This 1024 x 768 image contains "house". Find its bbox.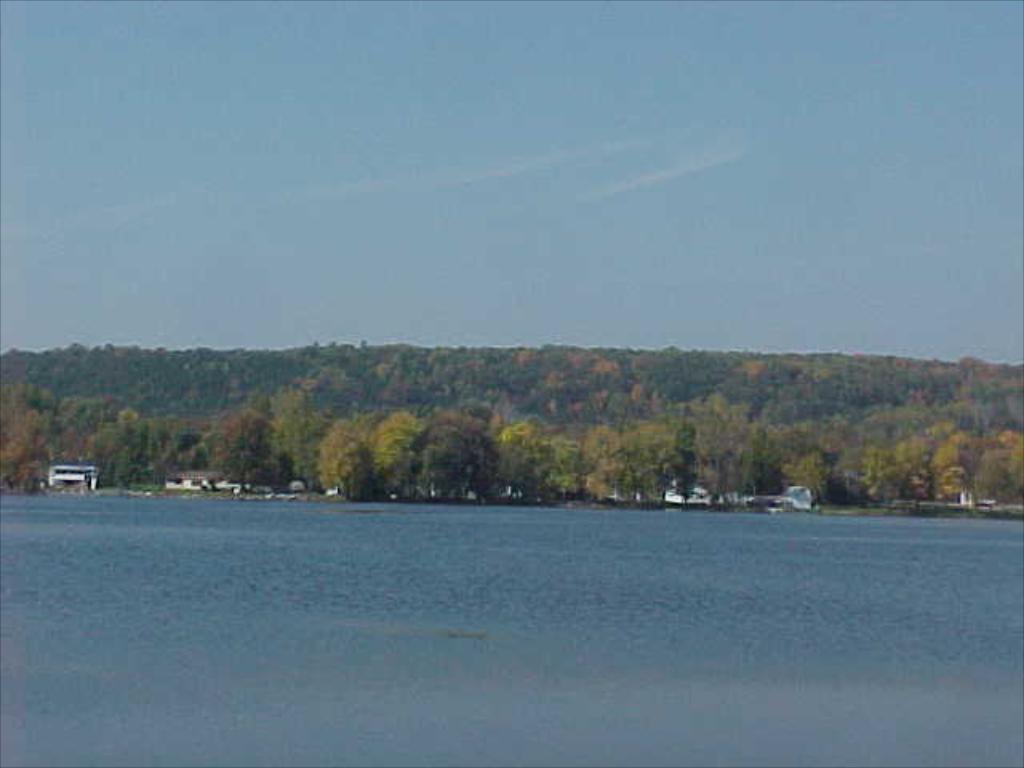
box=[46, 464, 101, 490].
